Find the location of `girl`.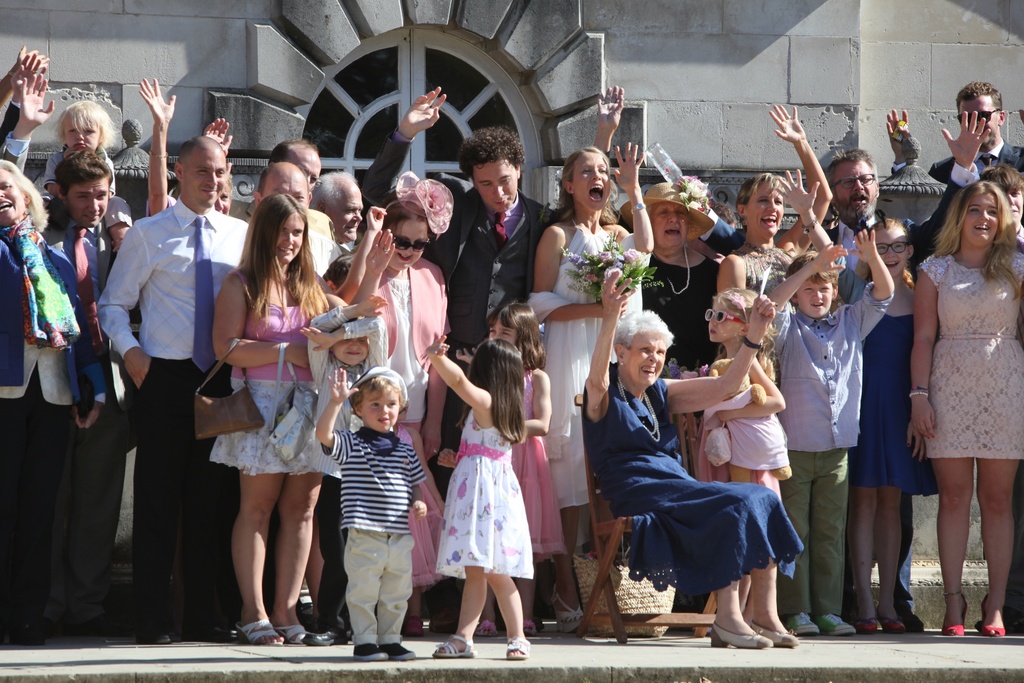
Location: (left=325, top=195, right=461, bottom=616).
